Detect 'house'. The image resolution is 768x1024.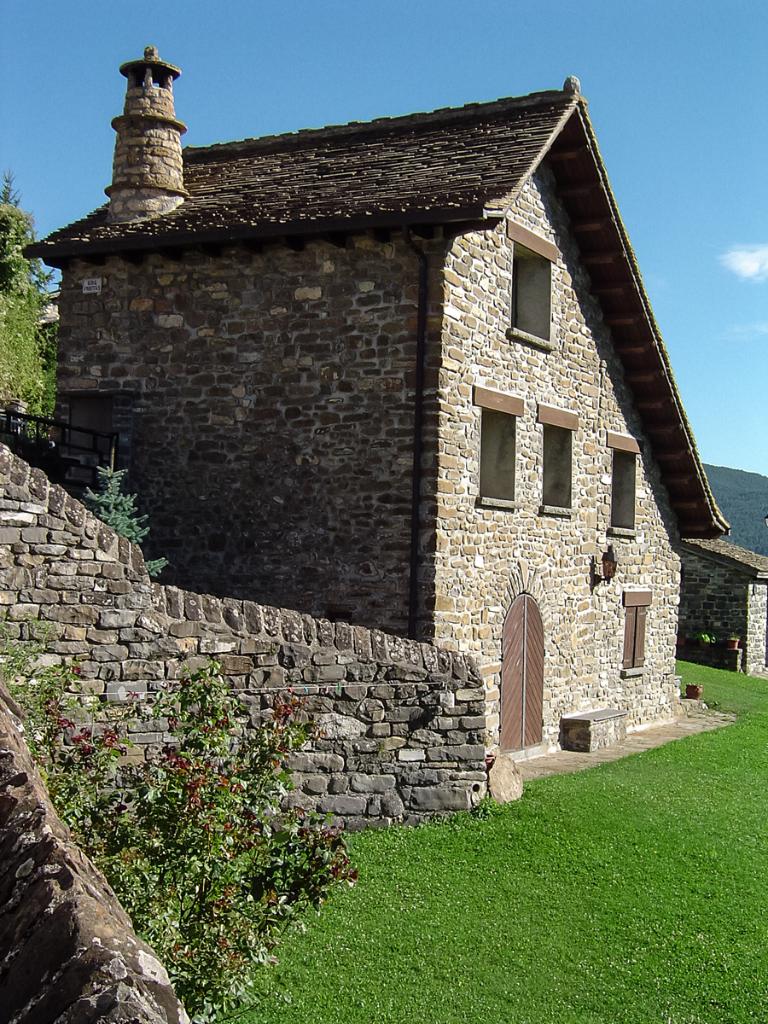
74, 34, 746, 843.
